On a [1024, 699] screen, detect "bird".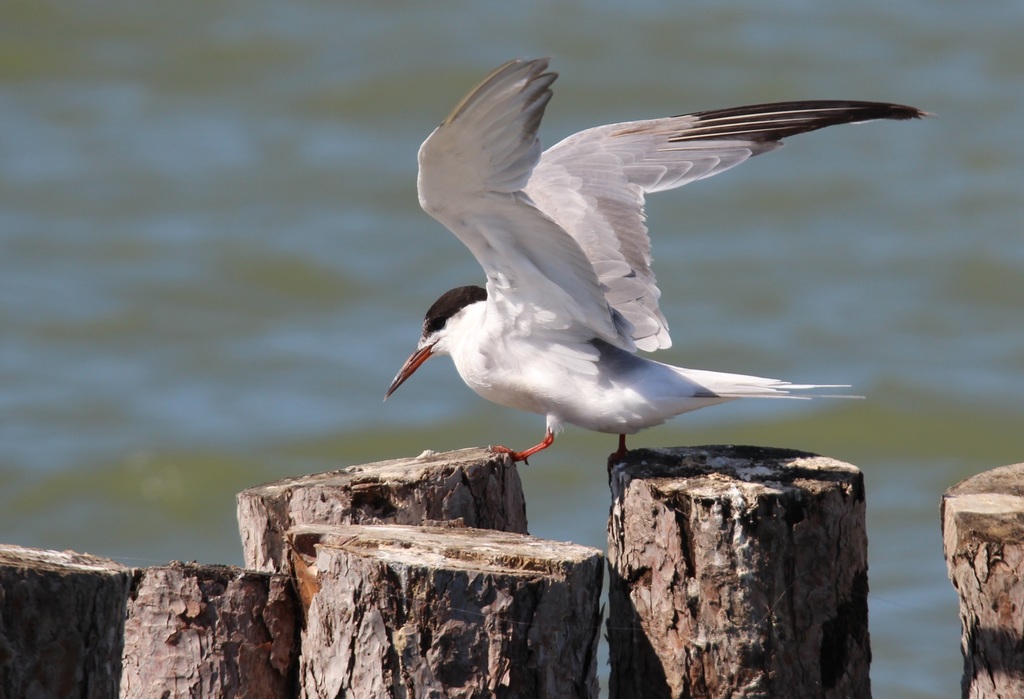
<bbox>374, 57, 931, 478</bbox>.
